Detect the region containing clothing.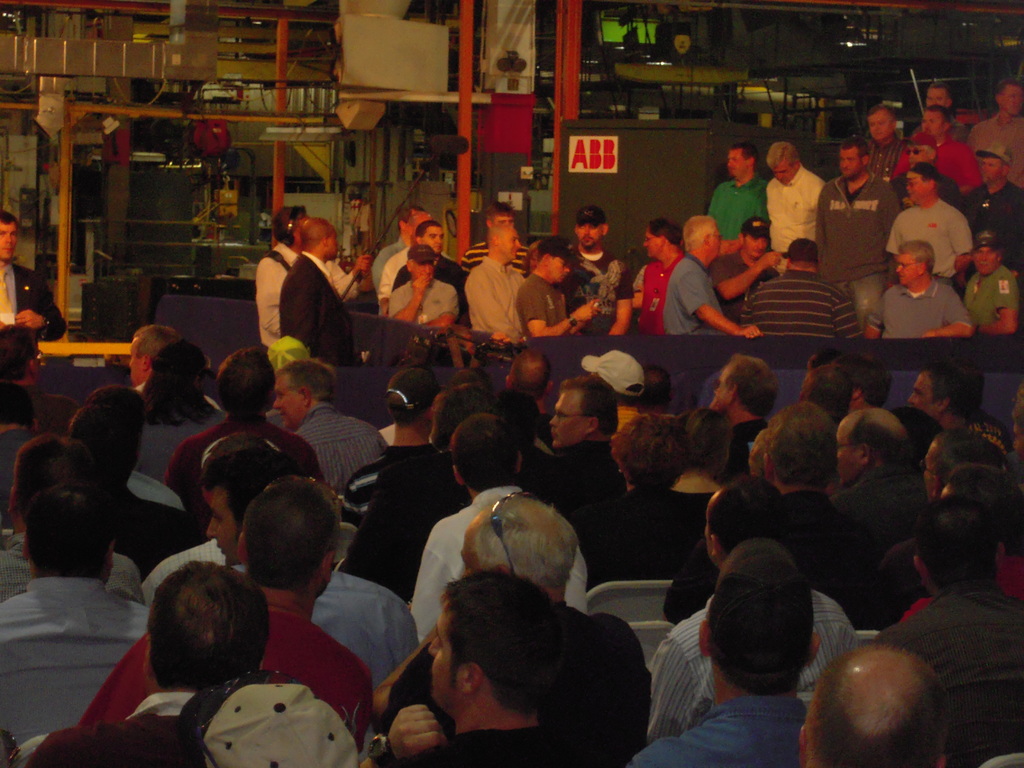
740:266:860:339.
